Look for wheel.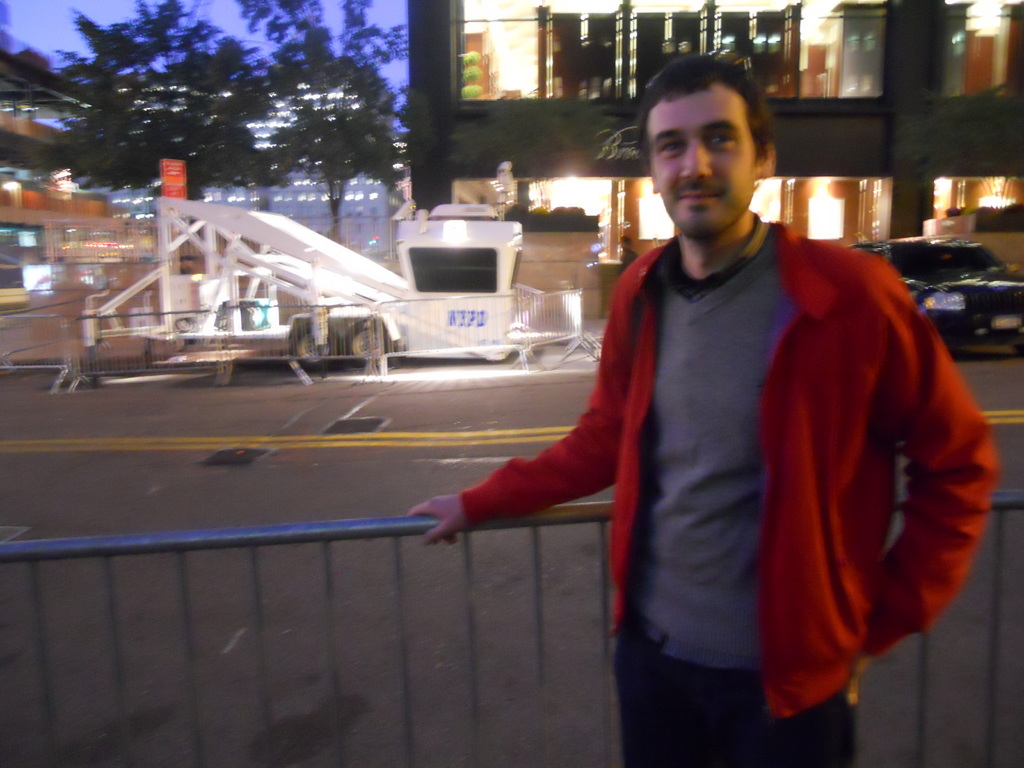
Found: rect(342, 319, 388, 366).
